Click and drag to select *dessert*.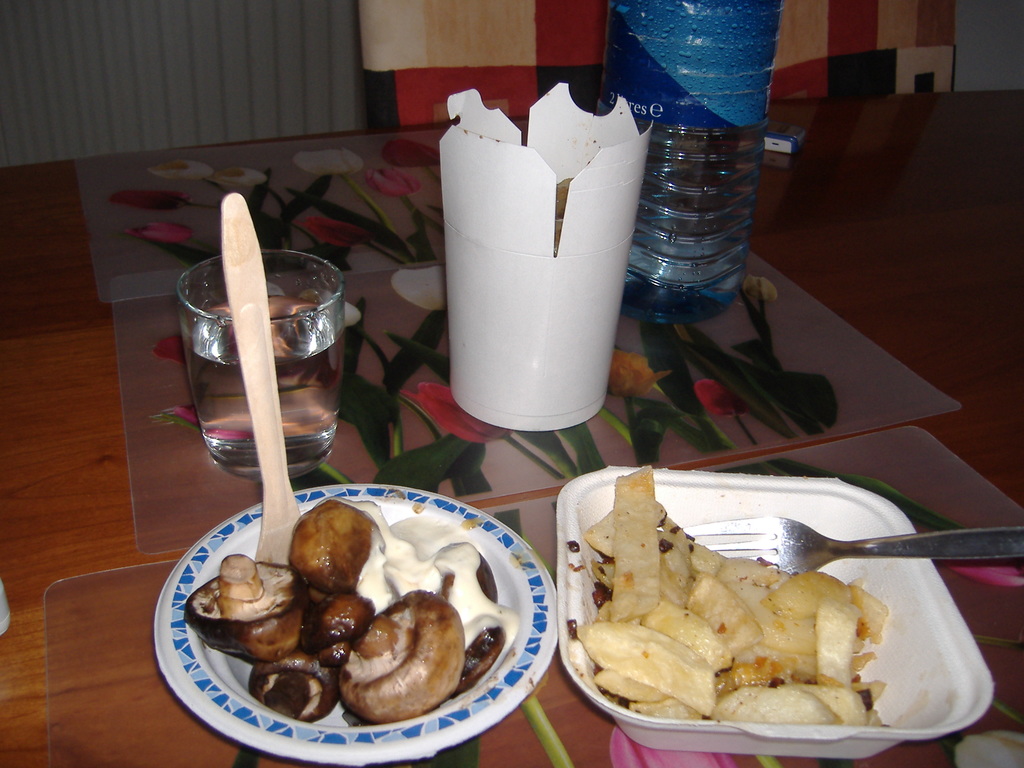
Selection: {"left": 245, "top": 655, "right": 339, "bottom": 735}.
